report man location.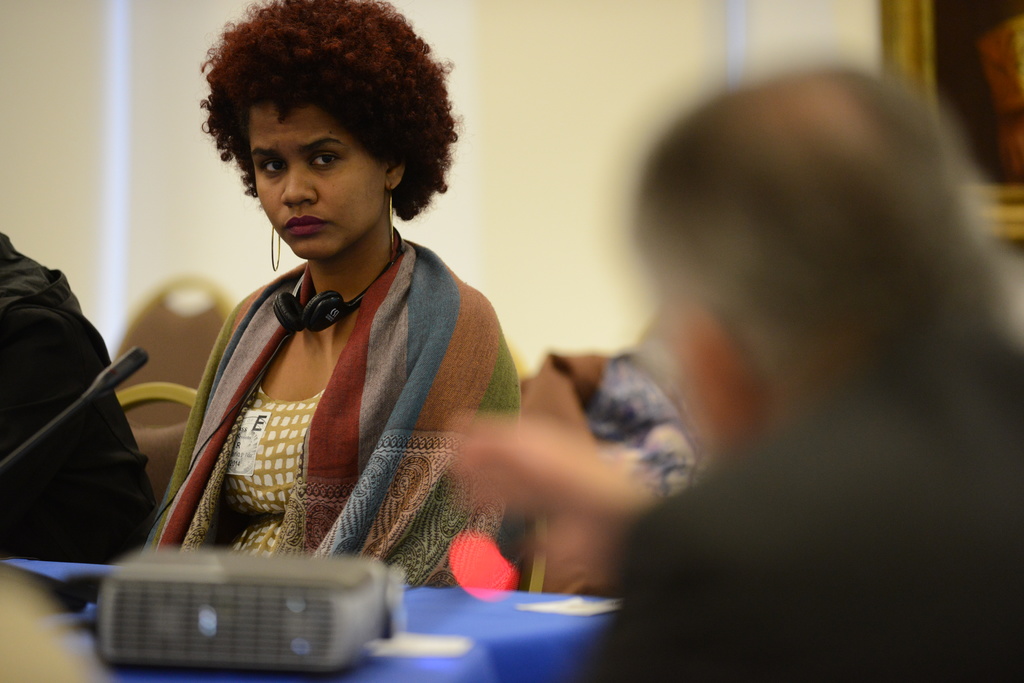
Report: [578,35,1023,682].
